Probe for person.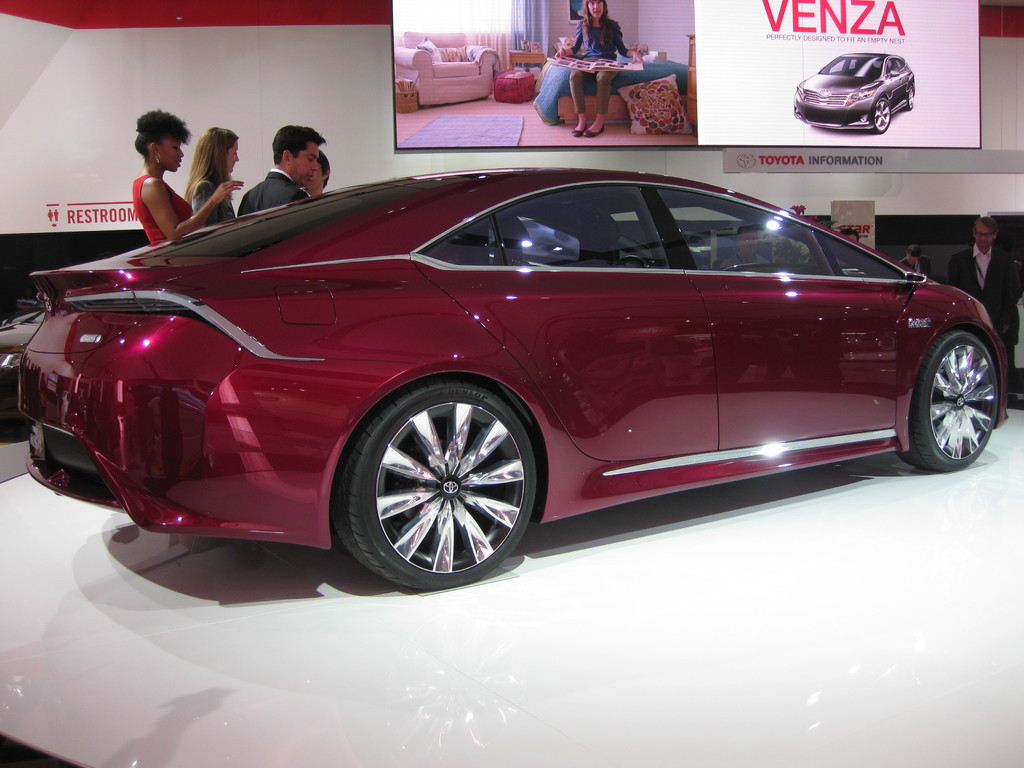
Probe result: Rect(303, 149, 332, 196).
